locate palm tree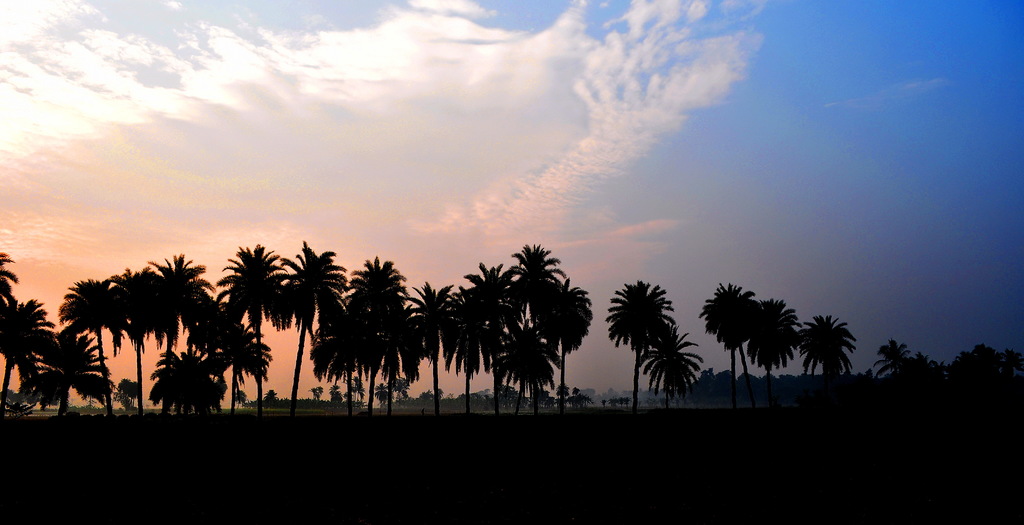
(303, 316, 373, 384)
